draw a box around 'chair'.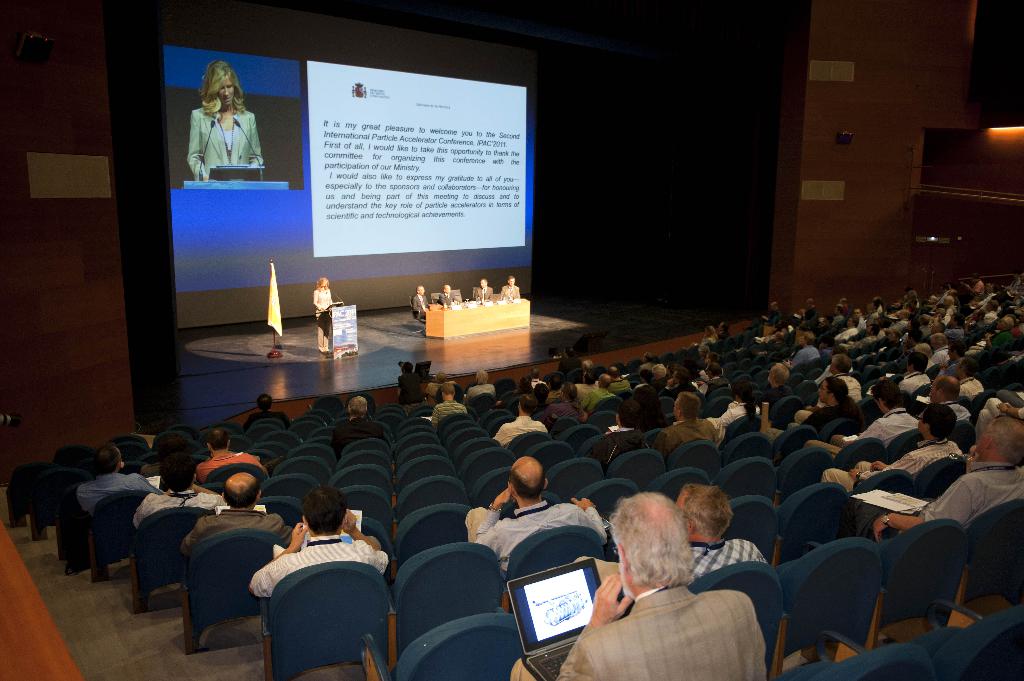
[x1=262, y1=561, x2=390, y2=680].
